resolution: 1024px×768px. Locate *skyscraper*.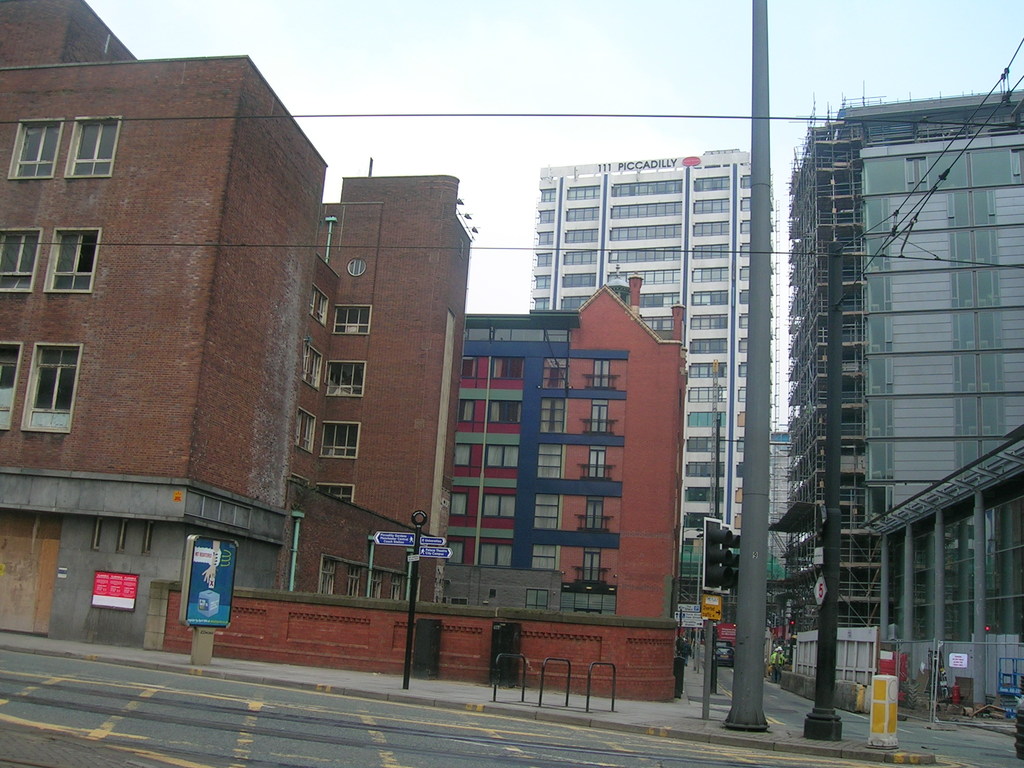
767/96/1009/676.
